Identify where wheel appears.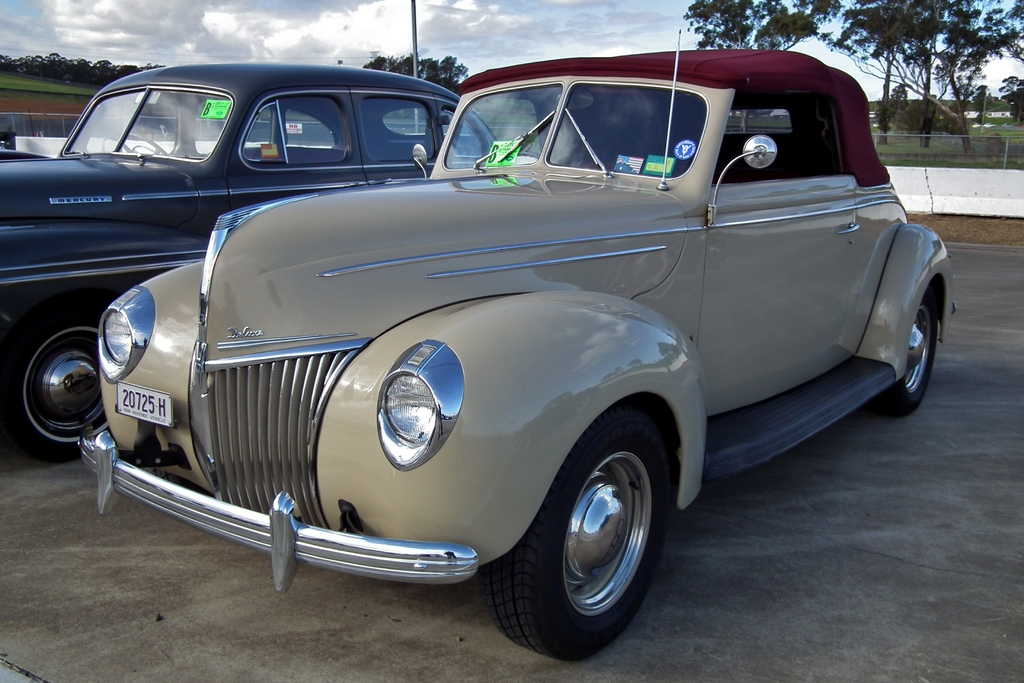
Appears at (x1=116, y1=136, x2=165, y2=157).
